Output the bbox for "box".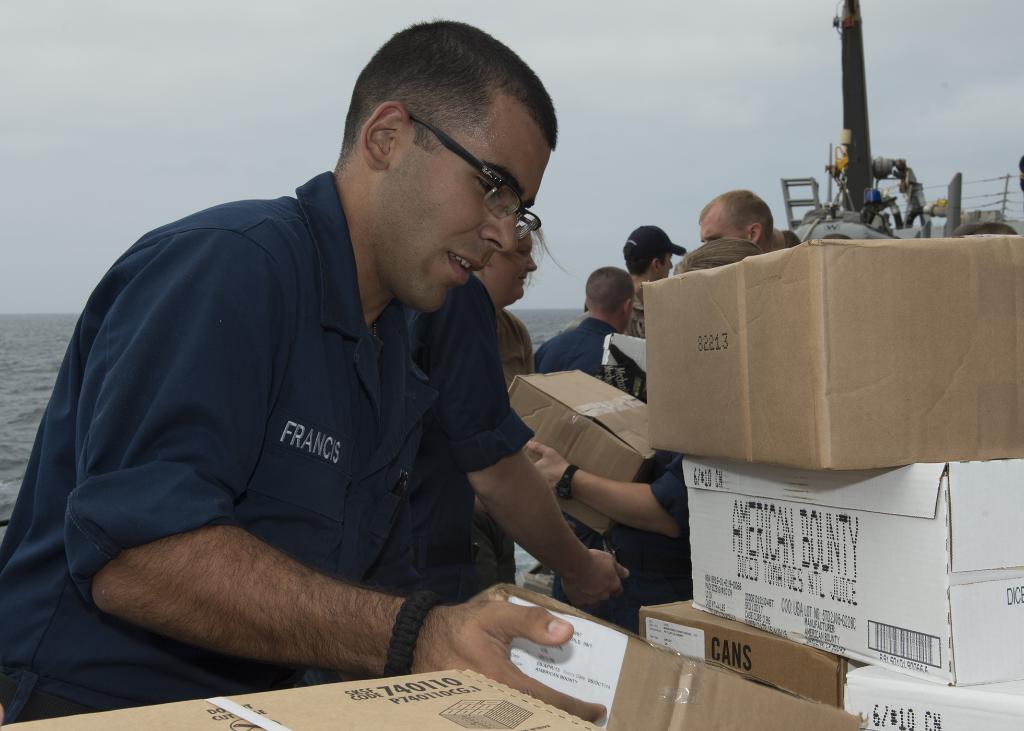
(x1=687, y1=454, x2=1023, y2=692).
